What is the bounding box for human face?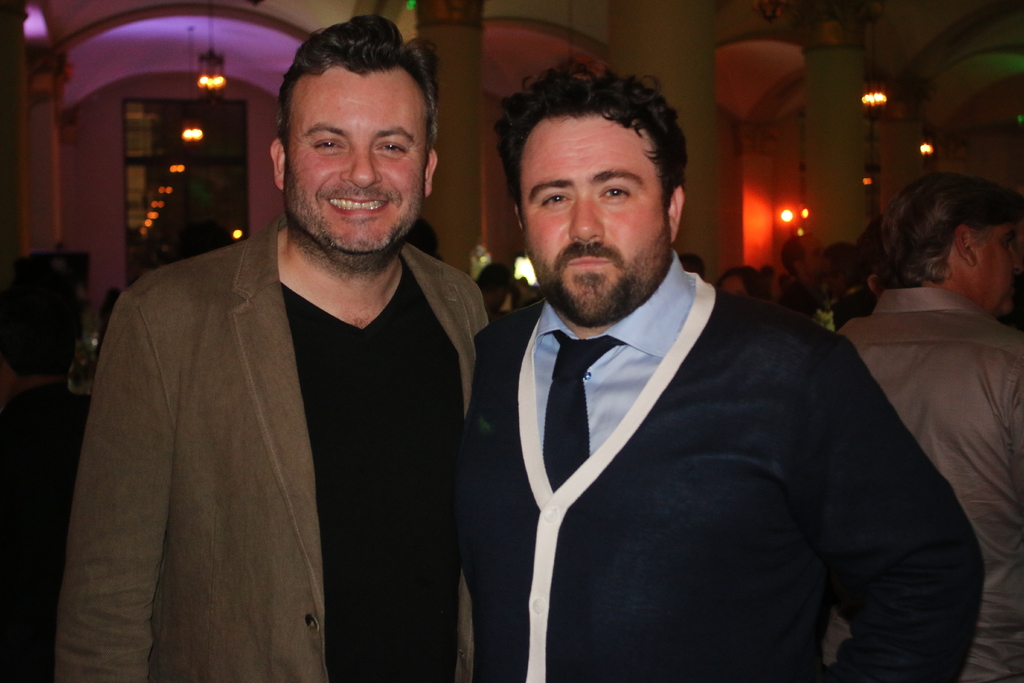
box=[525, 135, 674, 332].
